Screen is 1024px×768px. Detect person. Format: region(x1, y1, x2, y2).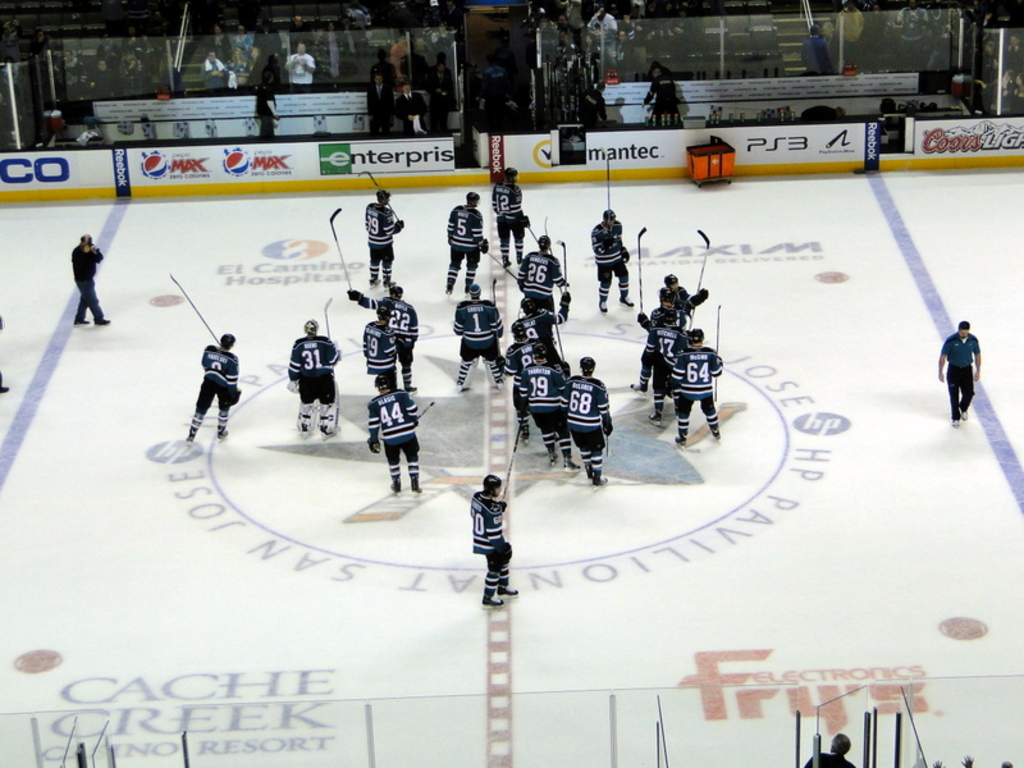
region(172, 320, 234, 447).
